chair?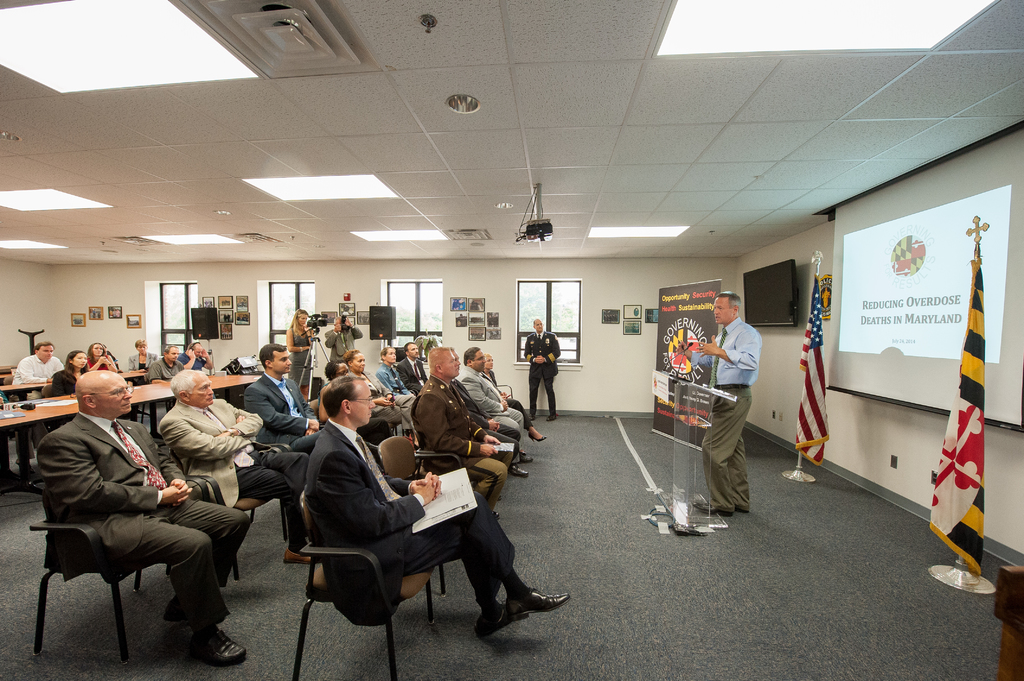
149:435:290:582
